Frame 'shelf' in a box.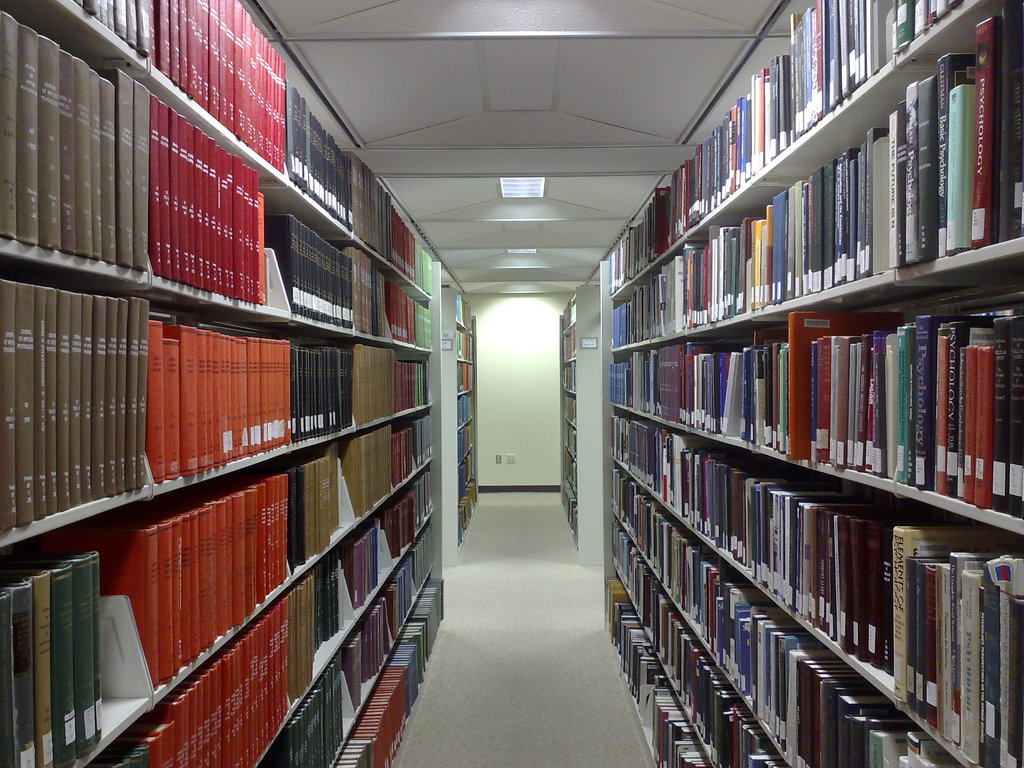
[598,457,951,766].
